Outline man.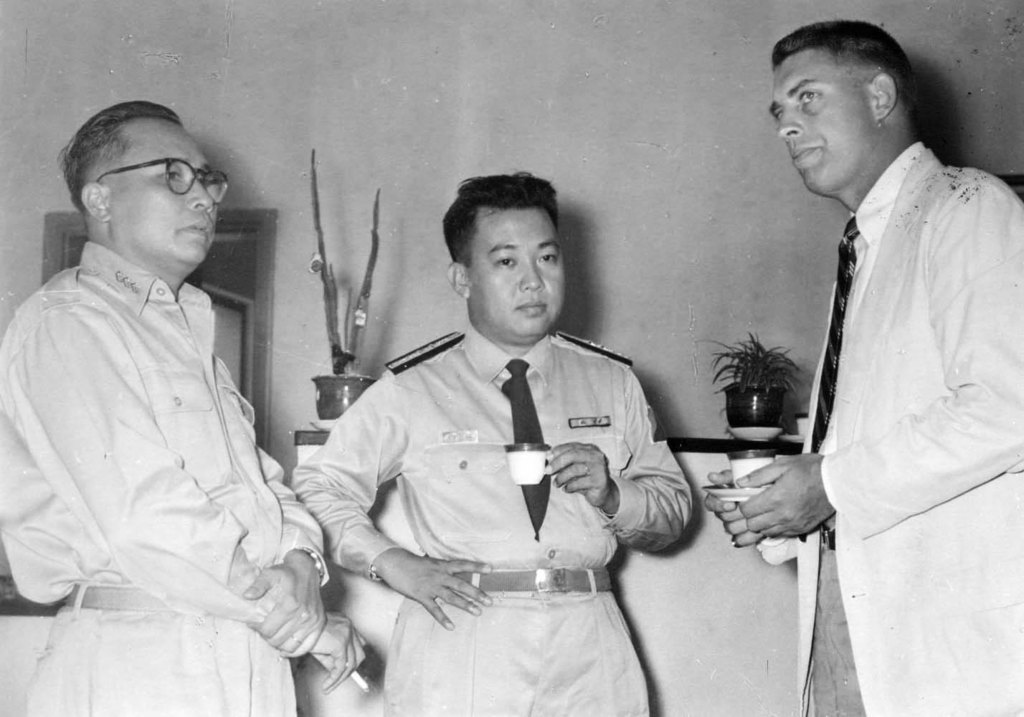
Outline: [699,19,1023,716].
